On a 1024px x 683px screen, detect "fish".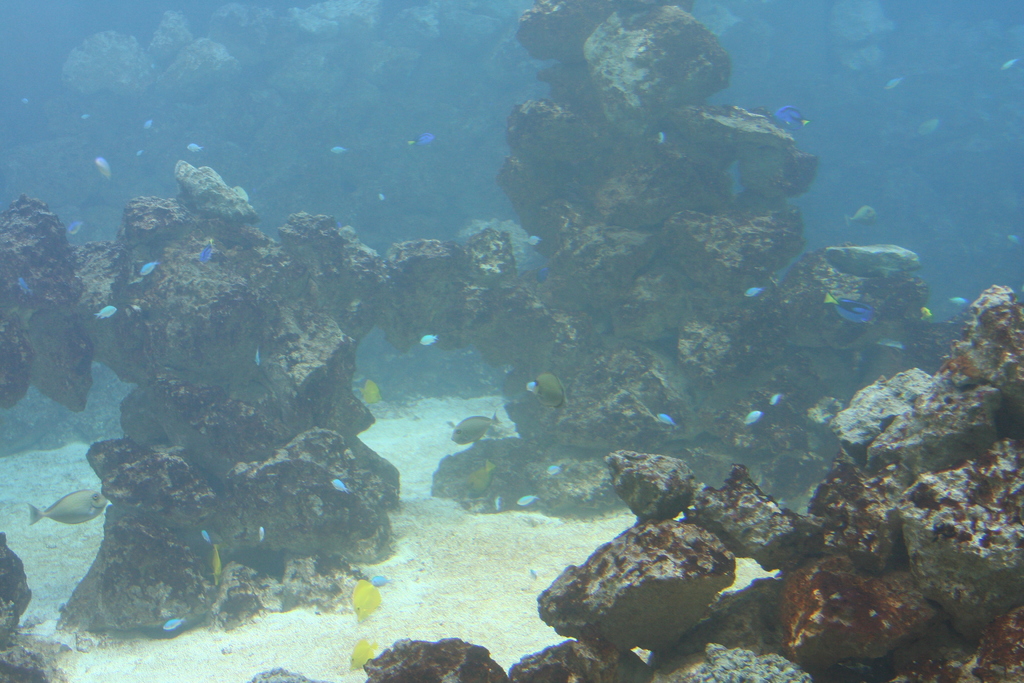
select_region(330, 143, 347, 156).
